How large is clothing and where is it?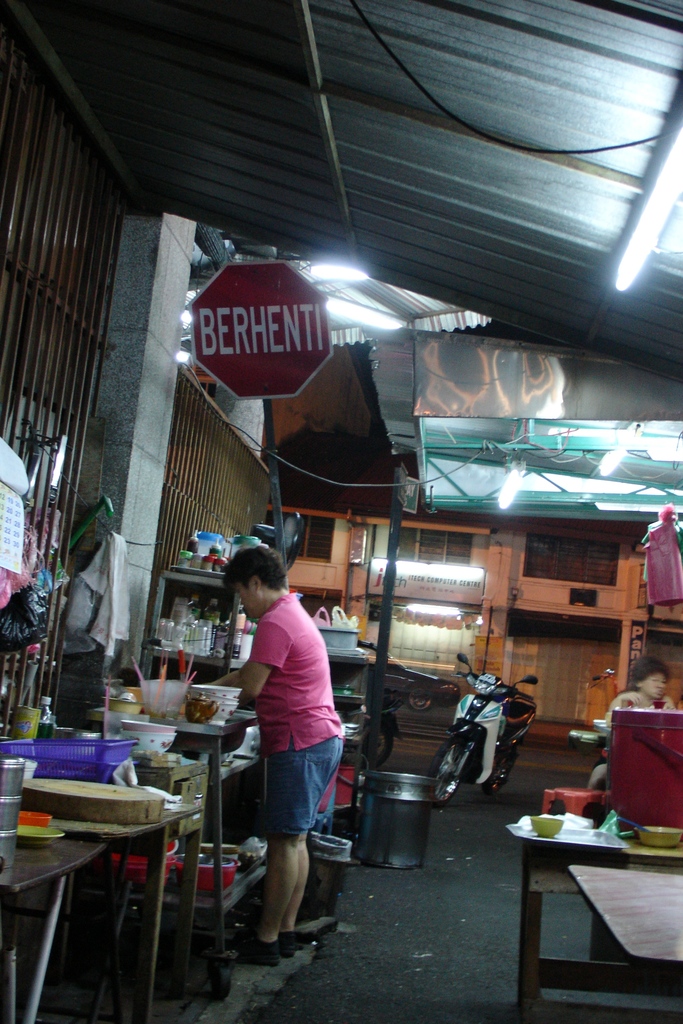
Bounding box: bbox=[231, 573, 347, 886].
